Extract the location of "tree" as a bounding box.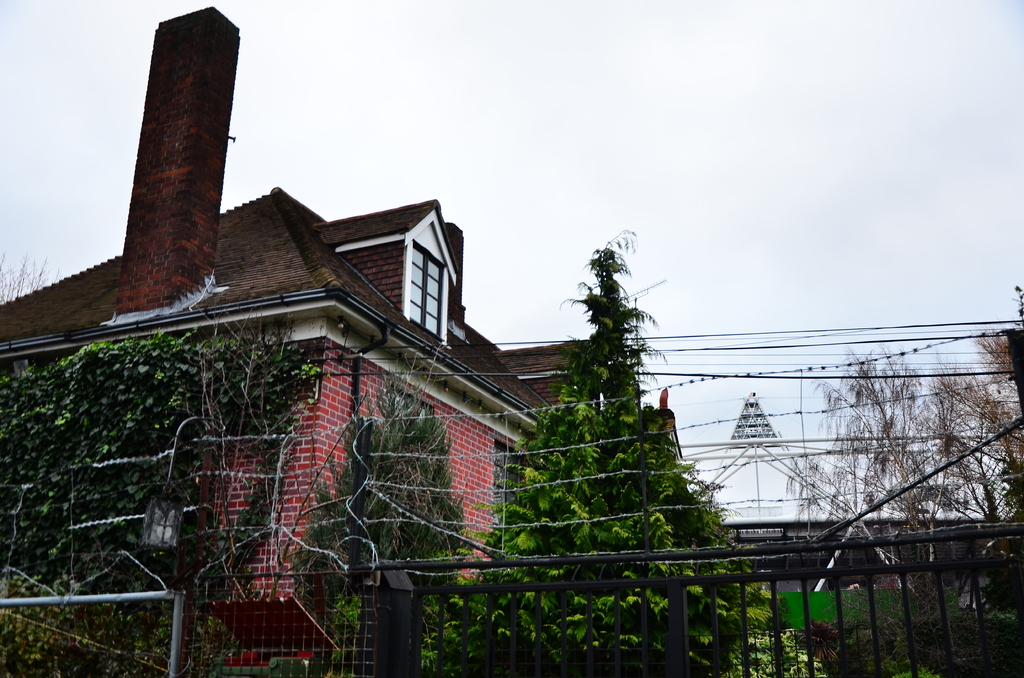
0 248 63 302.
